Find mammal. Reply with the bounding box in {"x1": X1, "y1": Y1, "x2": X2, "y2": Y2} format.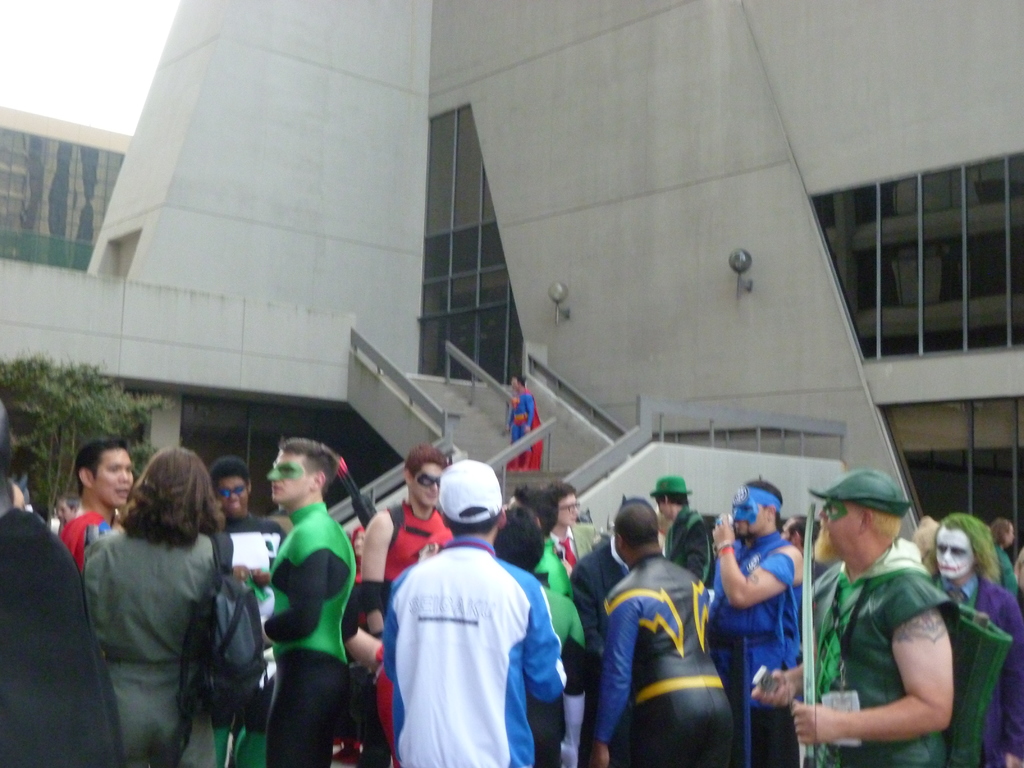
{"x1": 579, "y1": 493, "x2": 735, "y2": 767}.
